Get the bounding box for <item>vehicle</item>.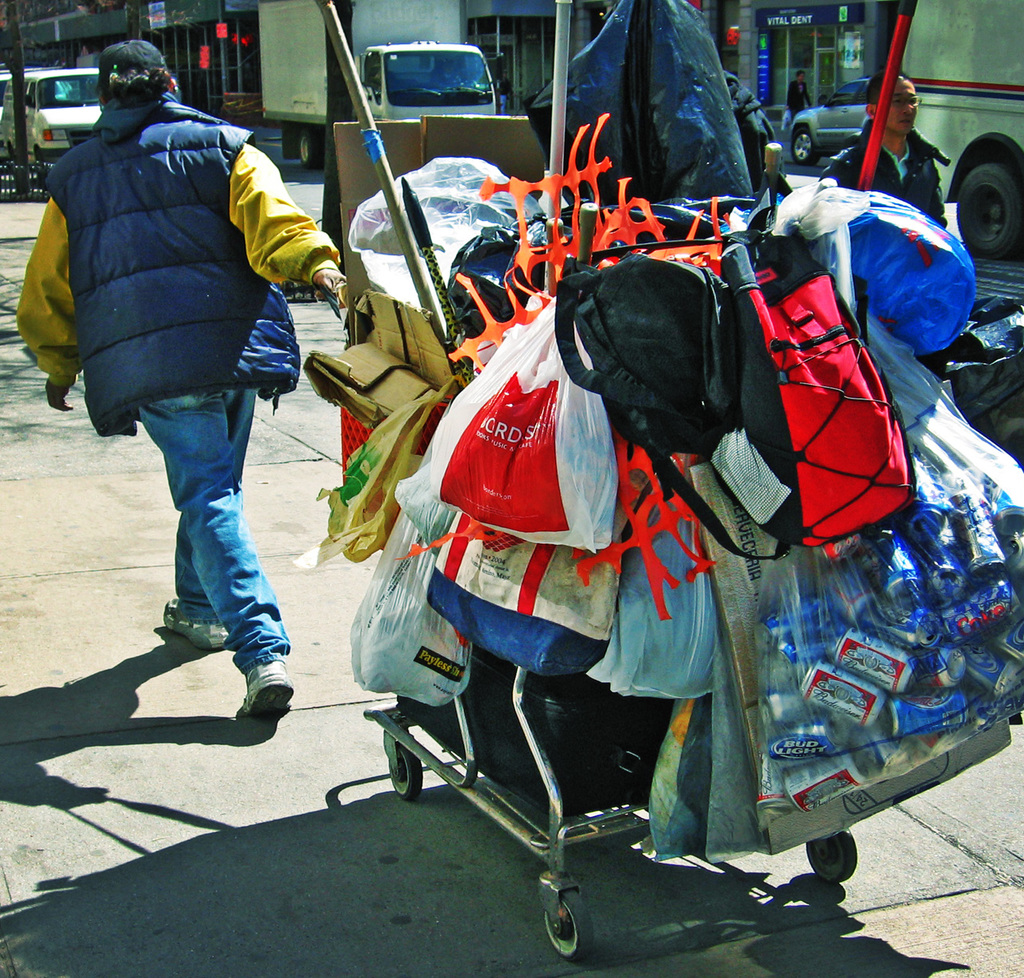
898:0:1023:259.
